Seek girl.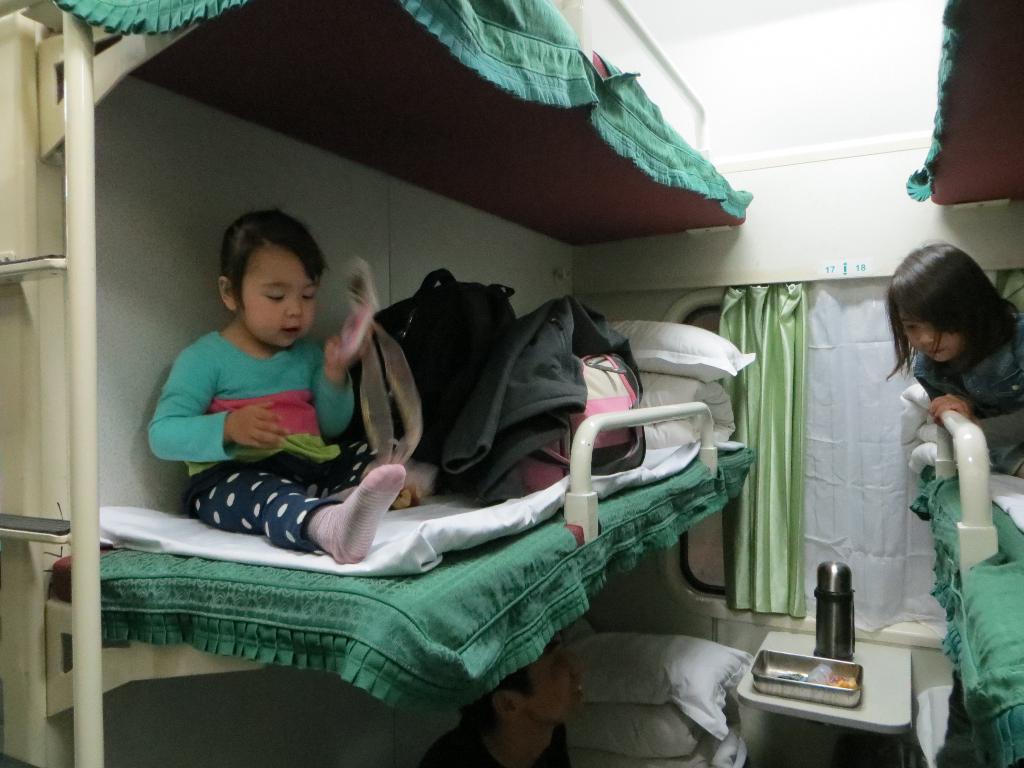
884/241/1023/474.
